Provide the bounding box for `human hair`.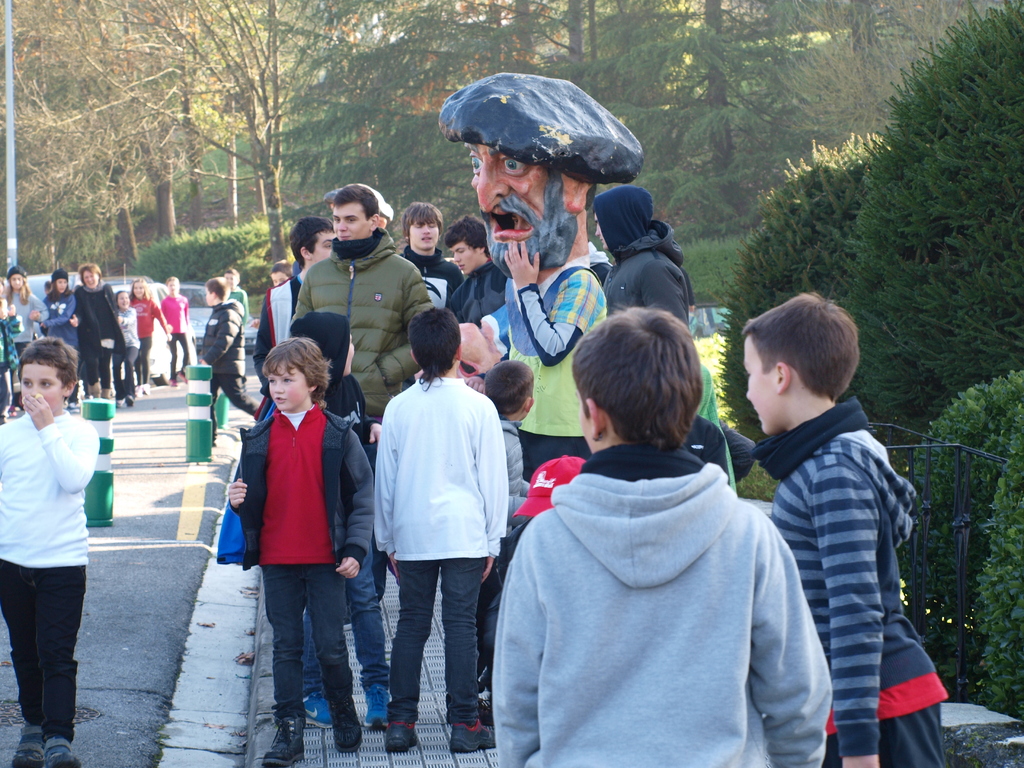
pyautogui.locateOnScreen(127, 276, 152, 299).
